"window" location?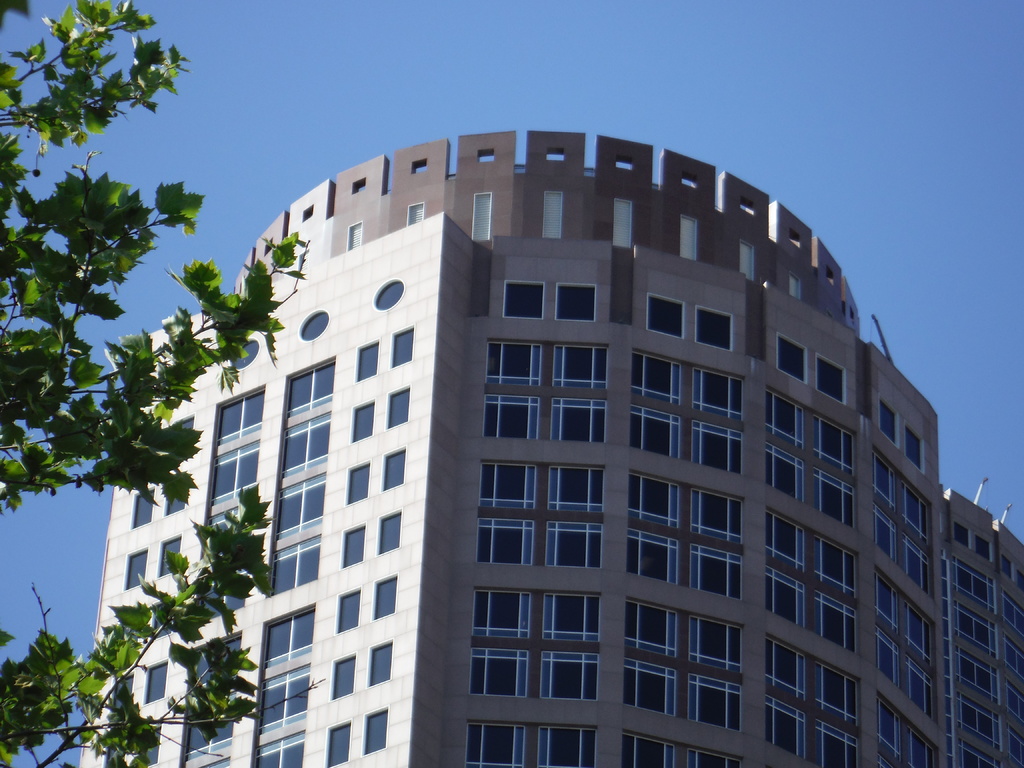
<box>531,714,601,767</box>
